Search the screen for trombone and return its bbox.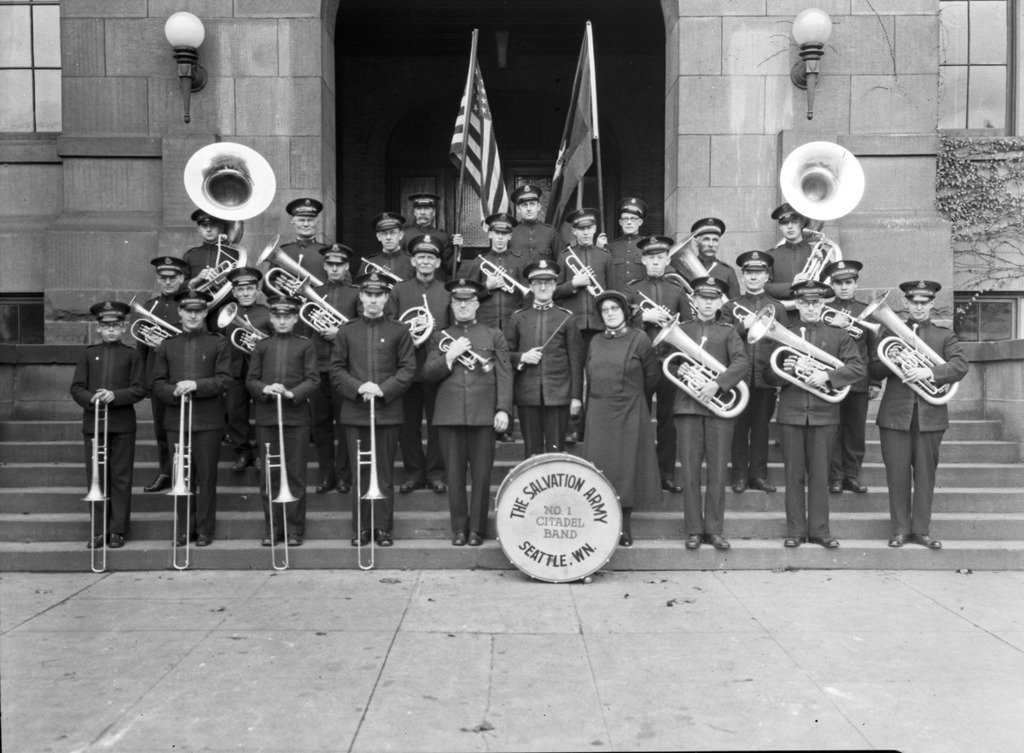
Found: <bbox>561, 239, 600, 297</bbox>.
